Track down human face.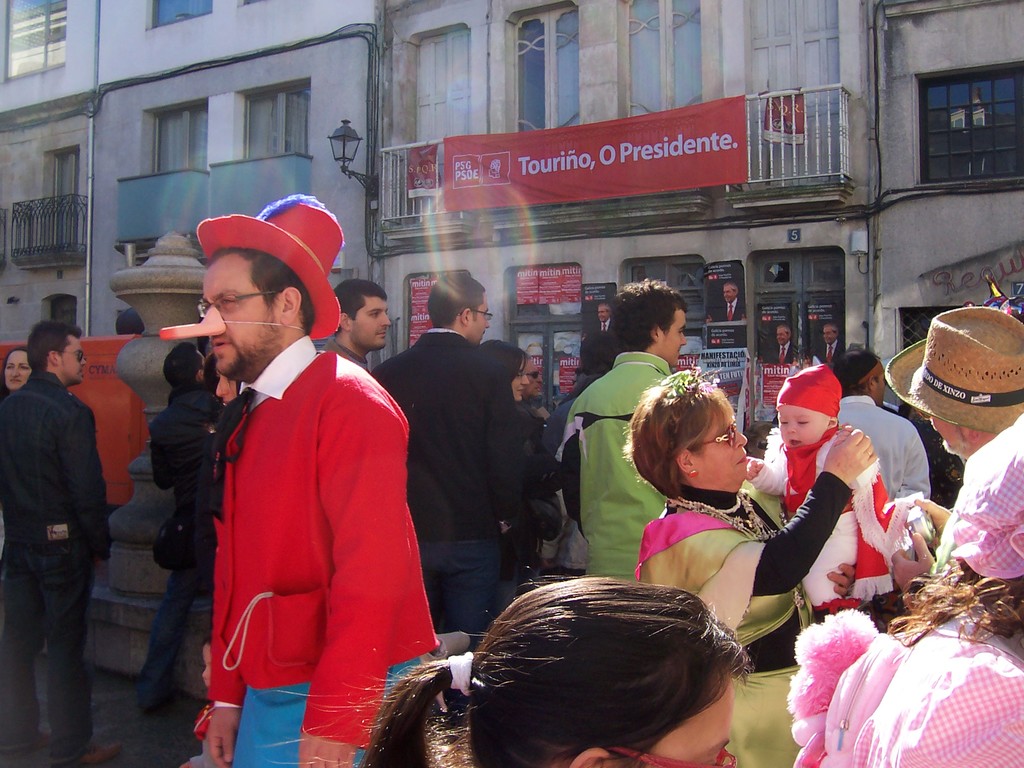
Tracked to [x1=598, y1=307, x2=609, y2=321].
